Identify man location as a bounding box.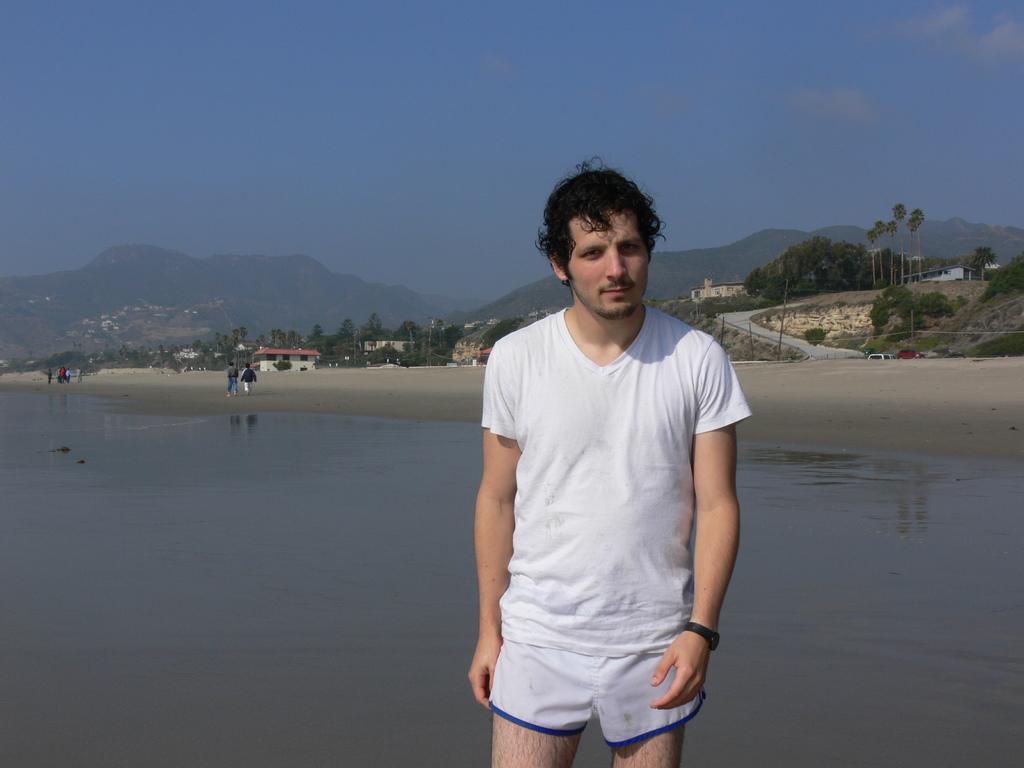
bbox(457, 143, 758, 766).
